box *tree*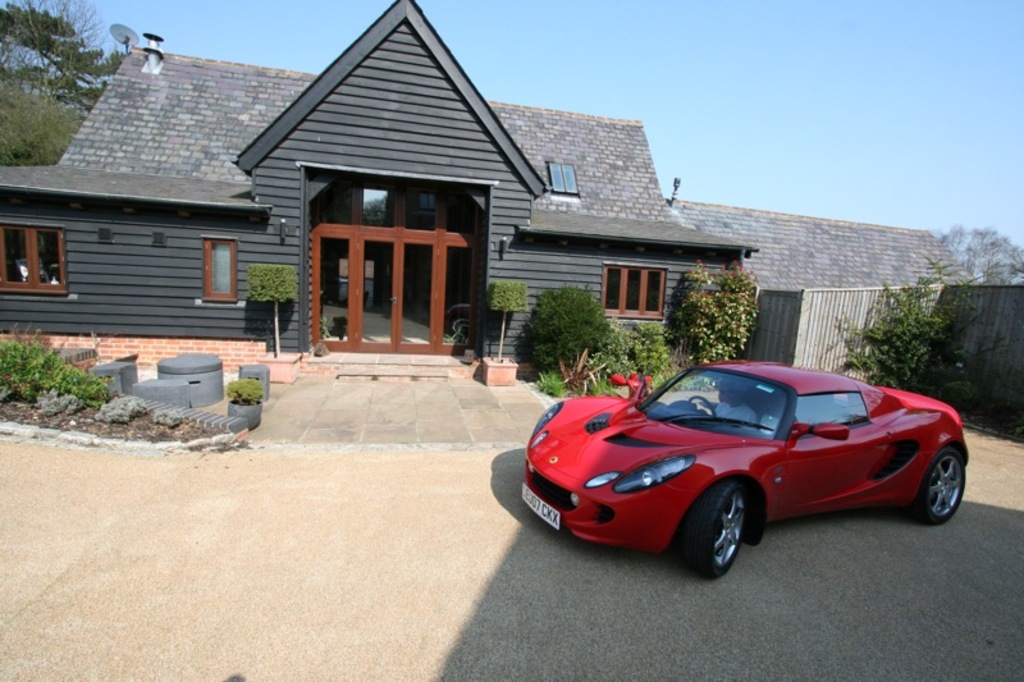
511 282 616 375
